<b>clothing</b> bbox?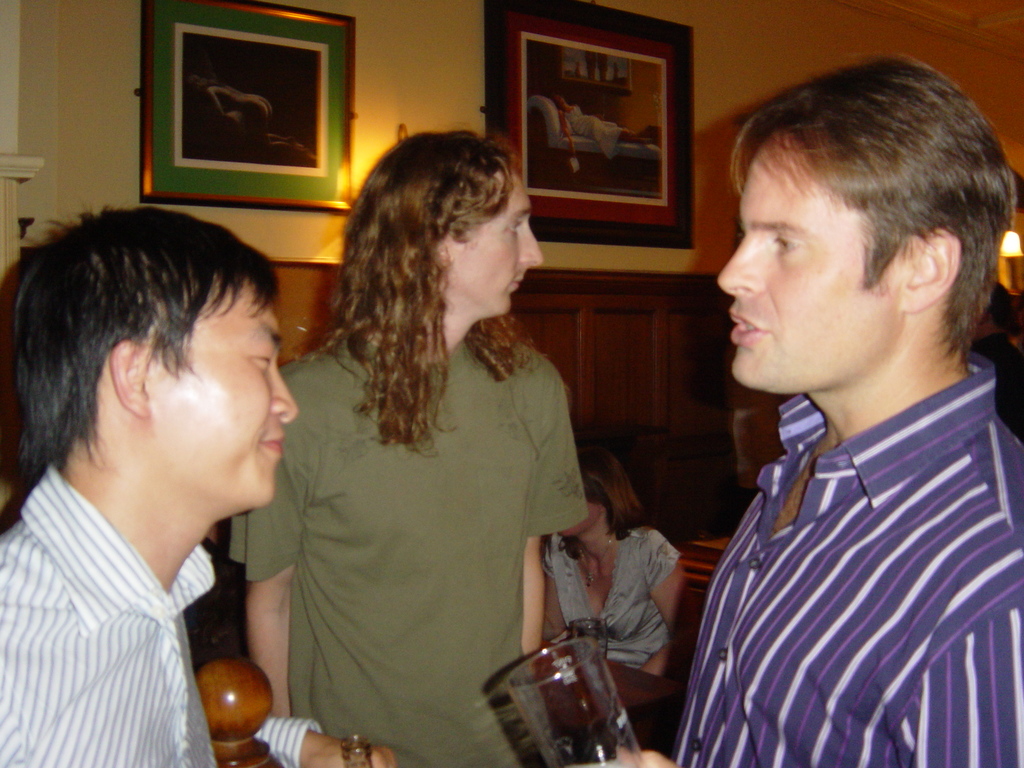
<box>230,331,582,767</box>
